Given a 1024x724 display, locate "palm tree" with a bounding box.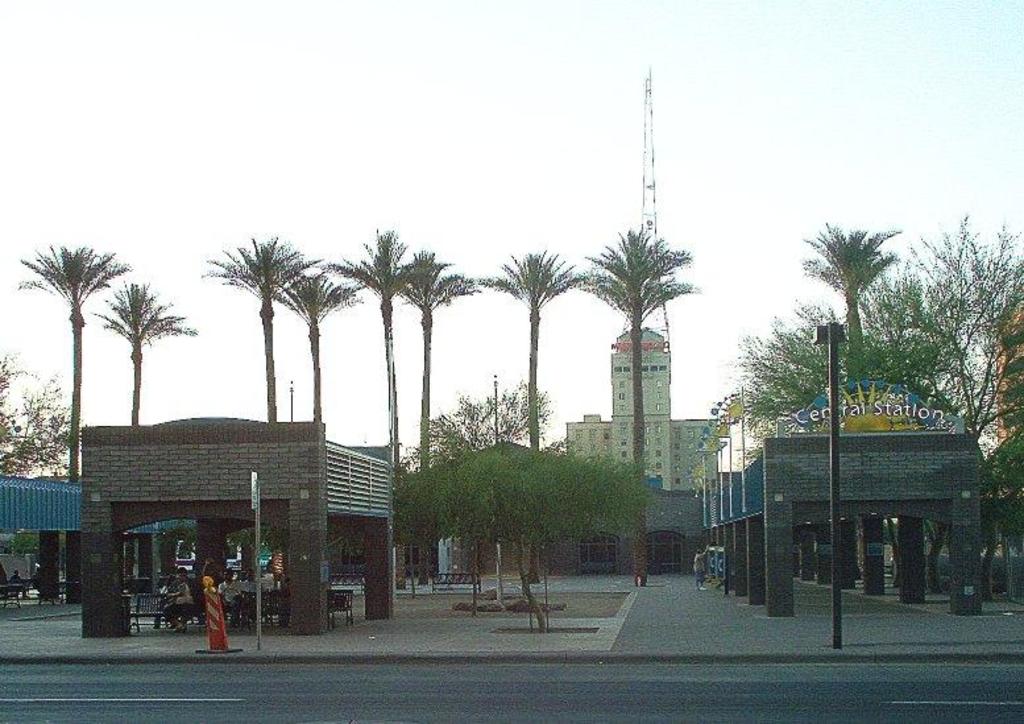
Located: 7,239,128,549.
